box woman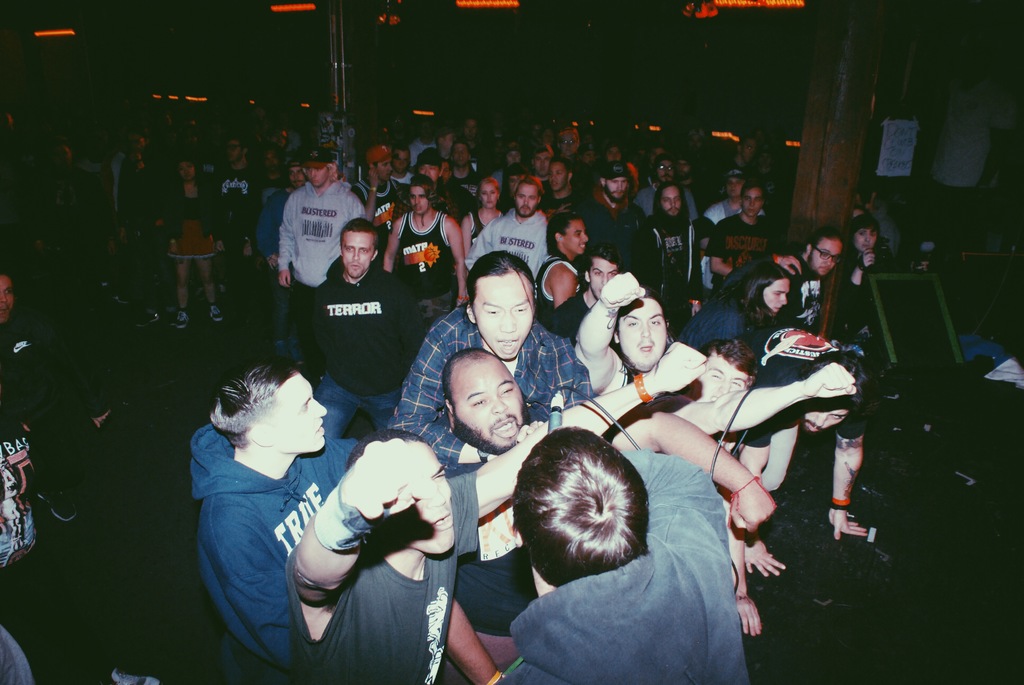
{"left": 165, "top": 153, "right": 223, "bottom": 336}
